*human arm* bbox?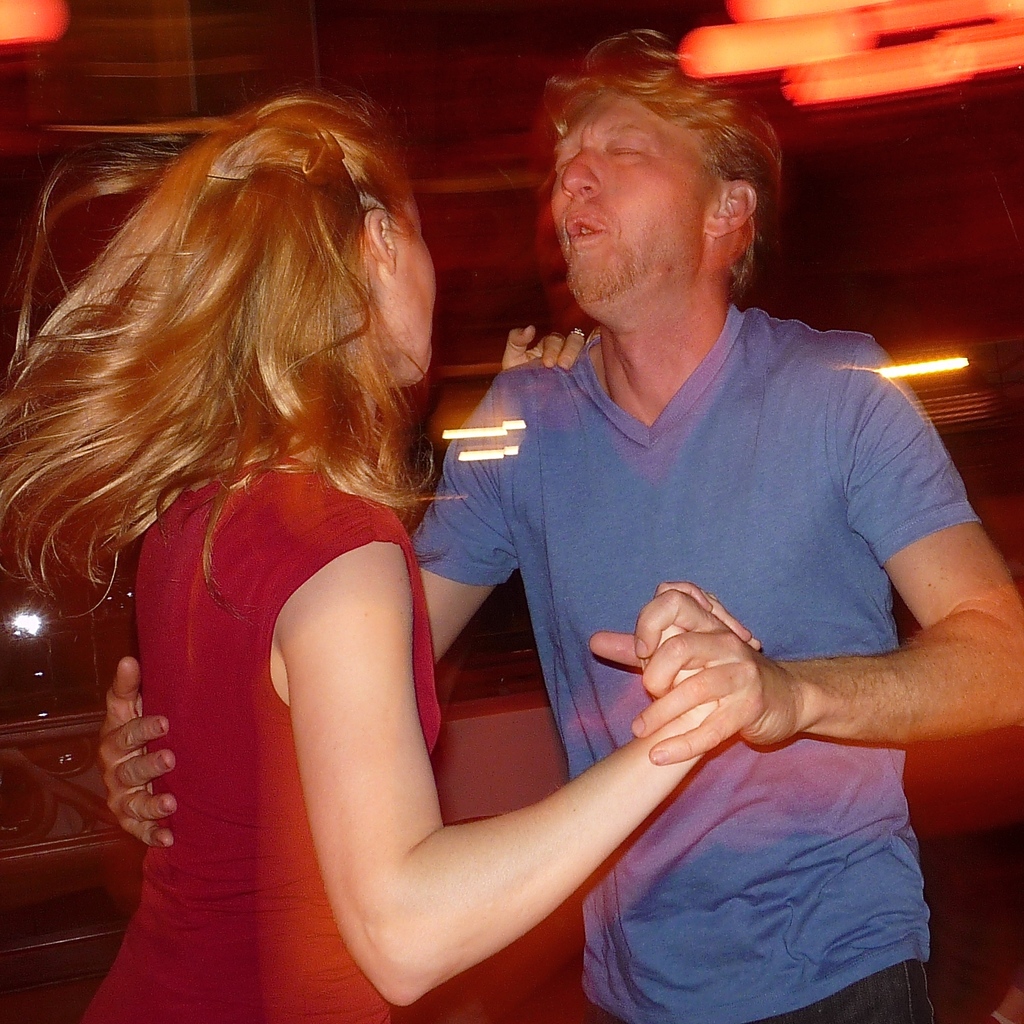
Rect(396, 300, 618, 734)
